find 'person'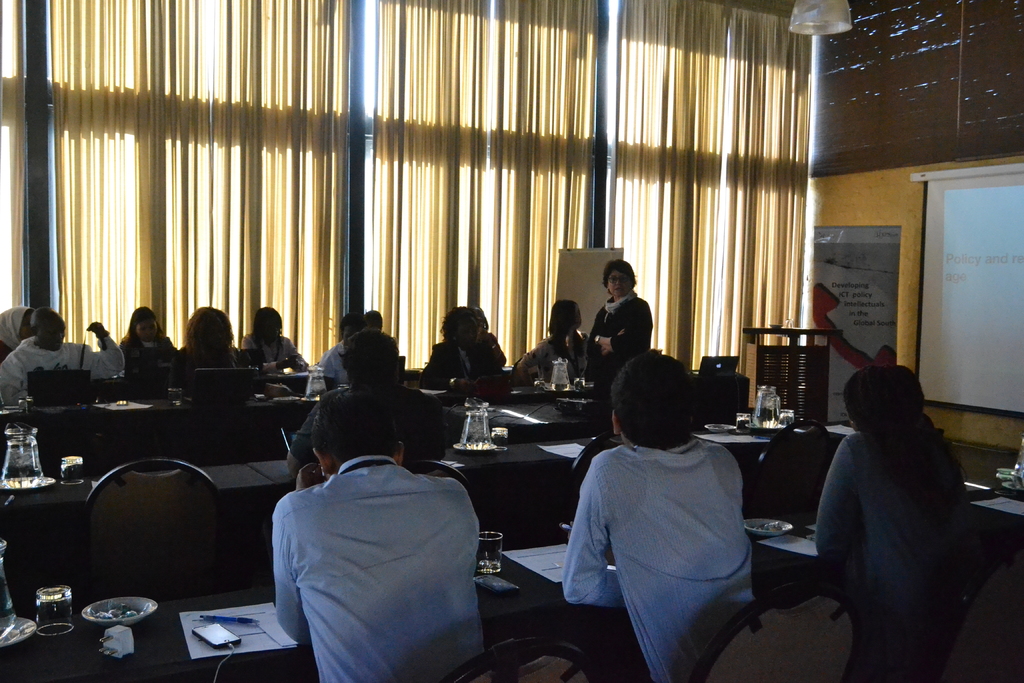
x1=476, y1=299, x2=510, y2=360
